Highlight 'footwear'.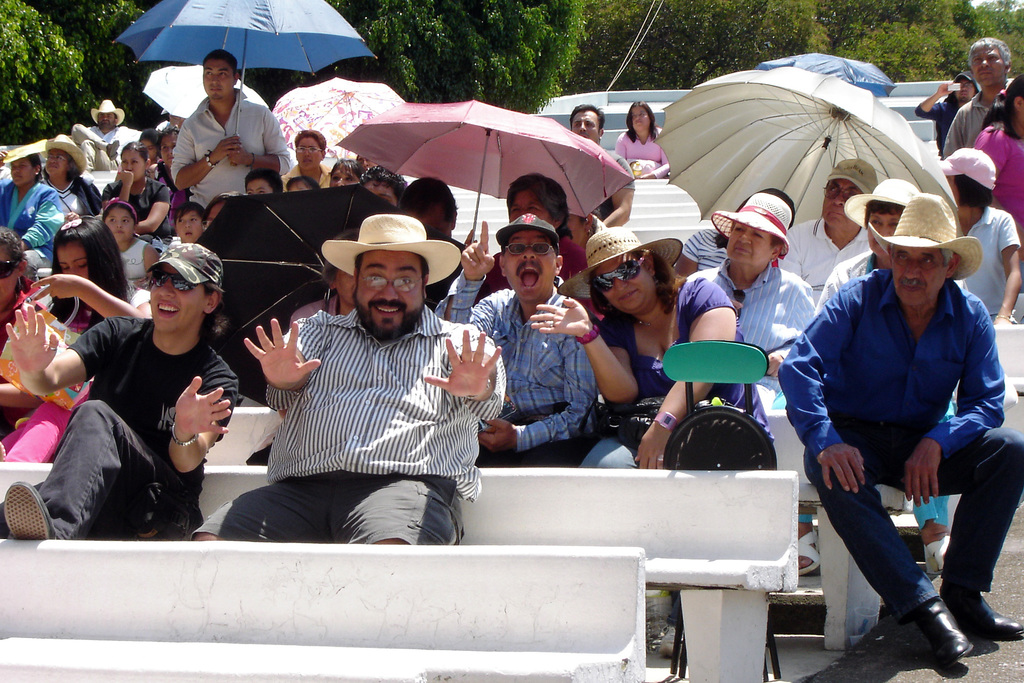
Highlighted region: 911,598,974,664.
